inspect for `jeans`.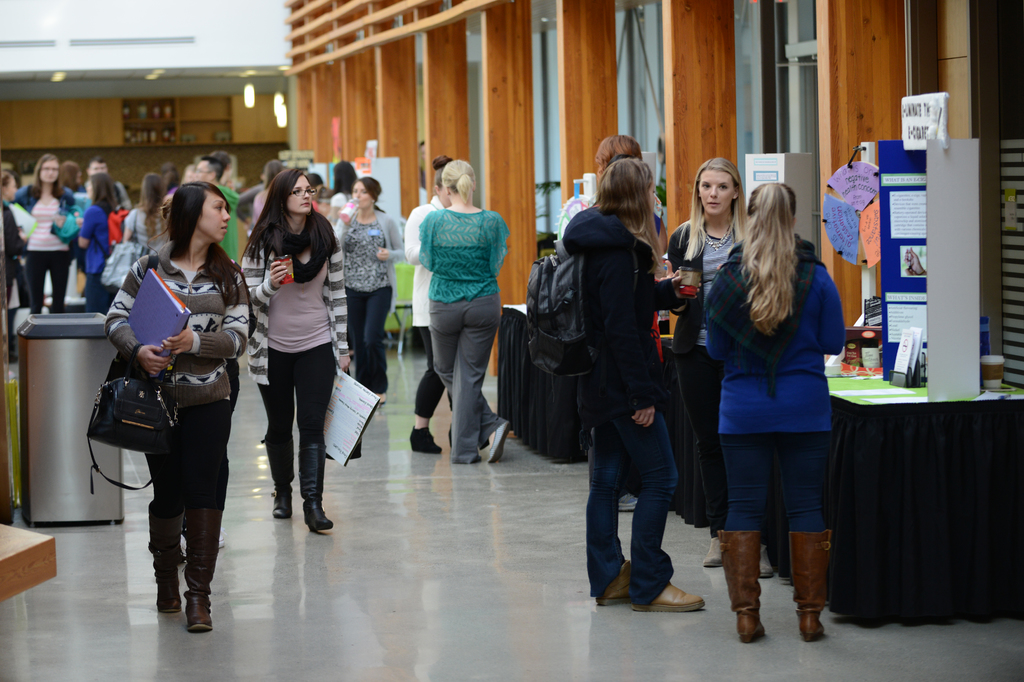
Inspection: select_region(586, 407, 675, 594).
